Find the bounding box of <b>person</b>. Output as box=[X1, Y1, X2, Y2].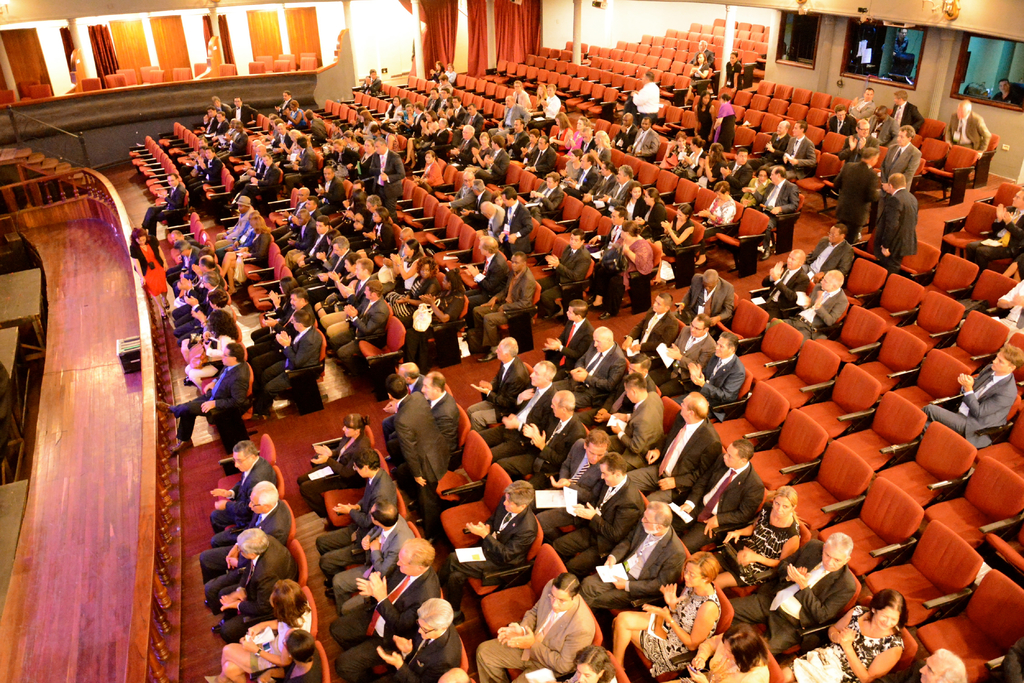
box=[429, 67, 436, 79].
